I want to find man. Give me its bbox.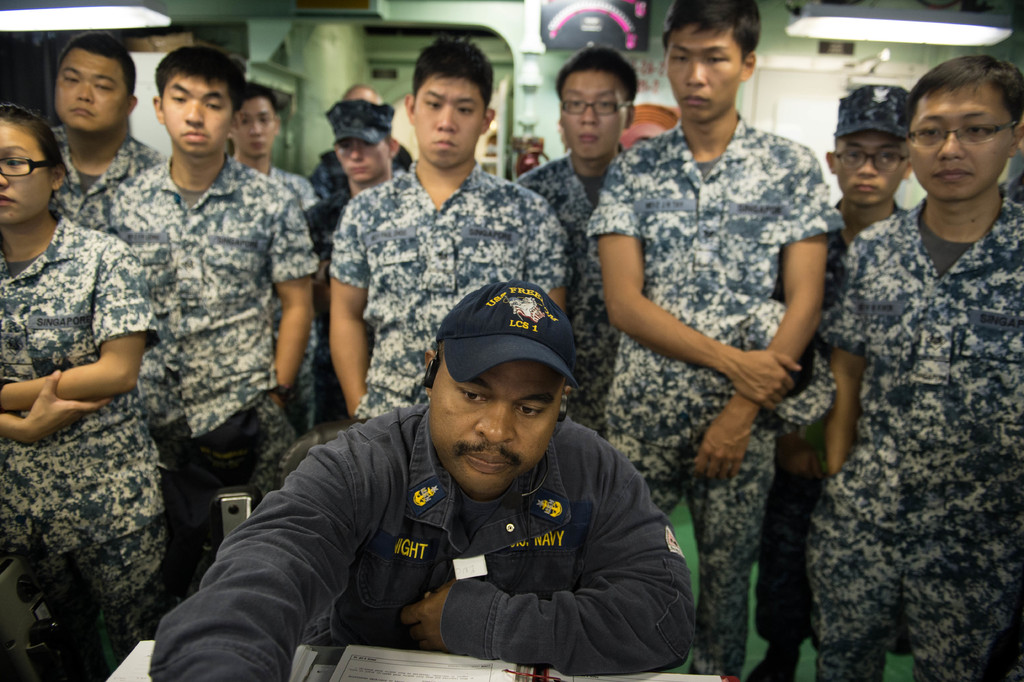
[145, 276, 692, 681].
